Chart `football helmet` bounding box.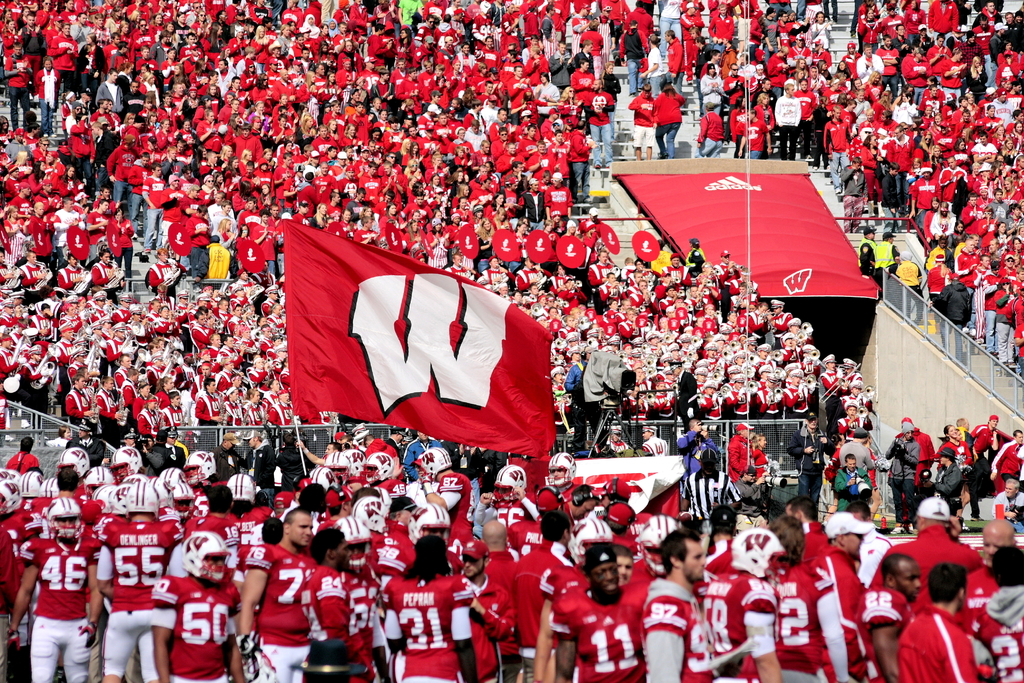
Charted: [495, 465, 530, 504].
